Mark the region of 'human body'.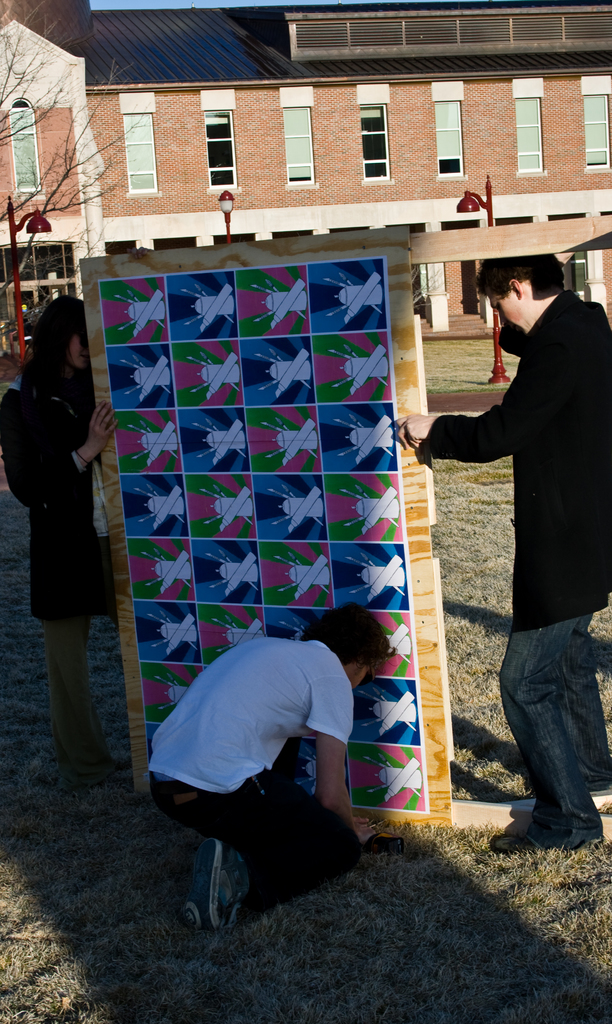
Region: (145,585,387,905).
